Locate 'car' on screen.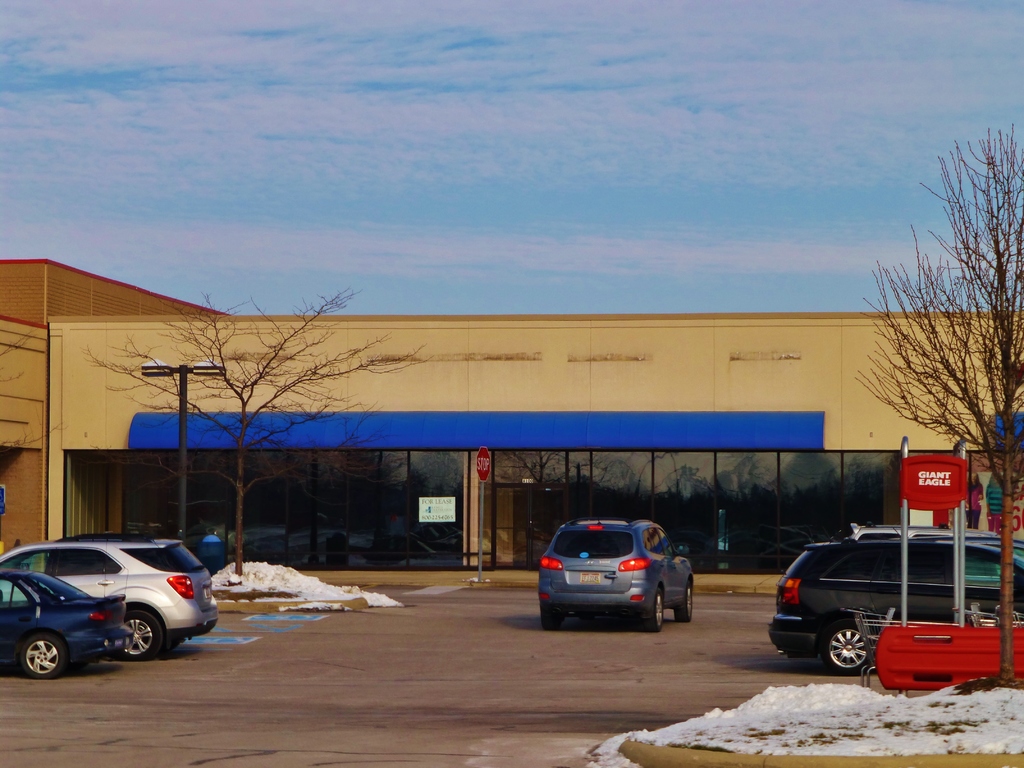
On screen at <bbox>851, 515, 1023, 556</bbox>.
